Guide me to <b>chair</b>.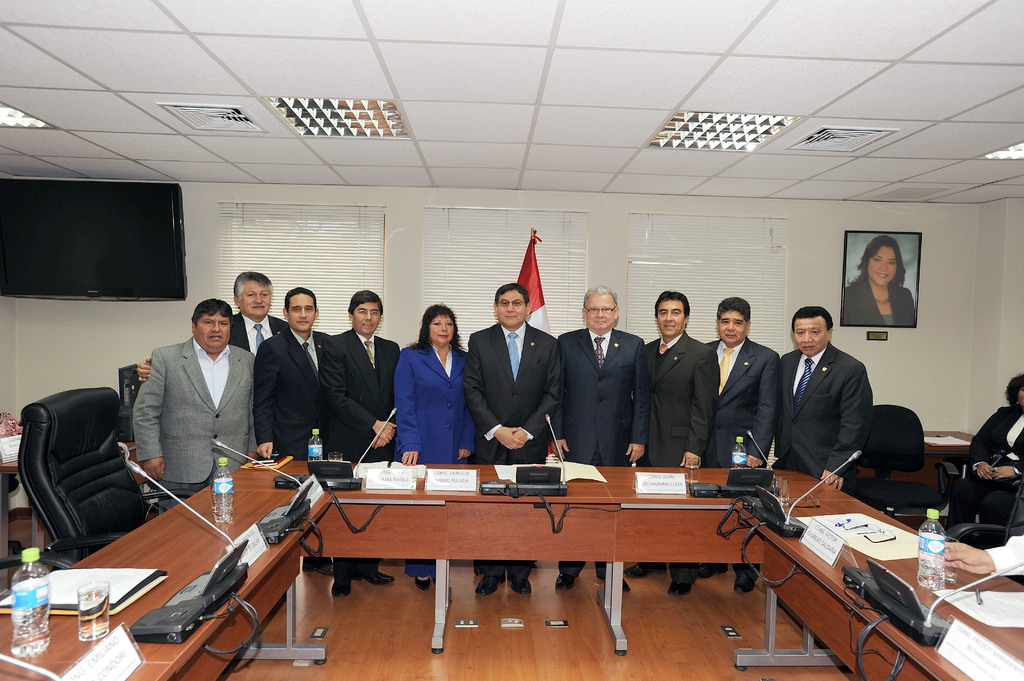
Guidance: (left=945, top=483, right=1023, bottom=581).
